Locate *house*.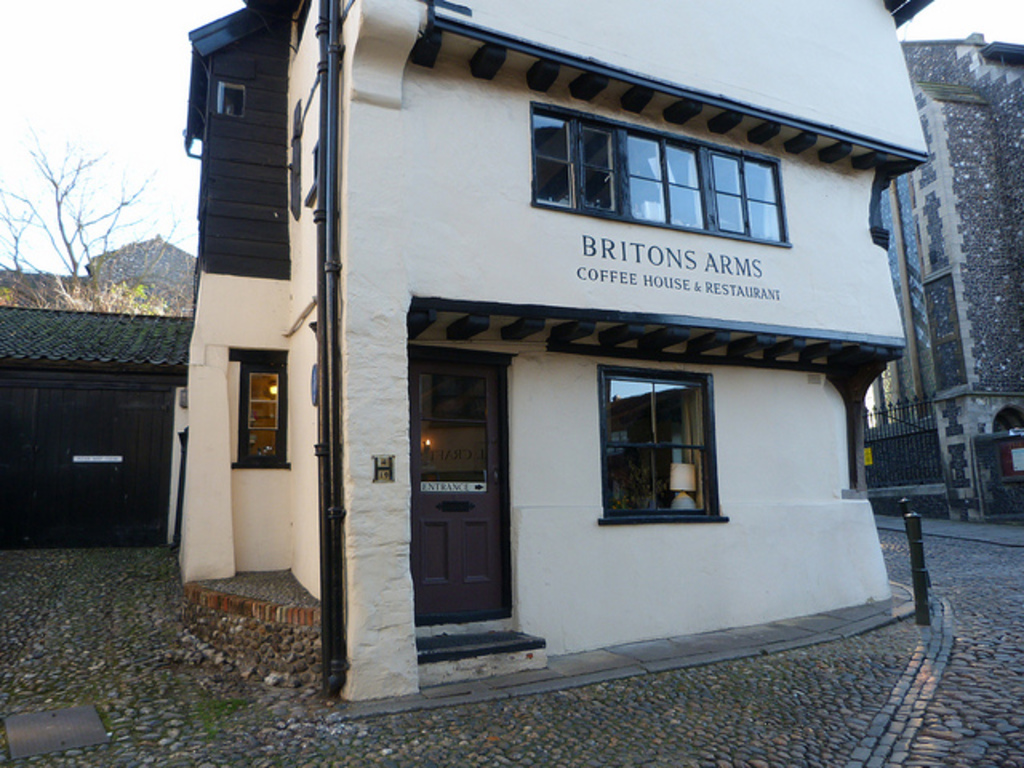
Bounding box: box=[862, 35, 1022, 518].
